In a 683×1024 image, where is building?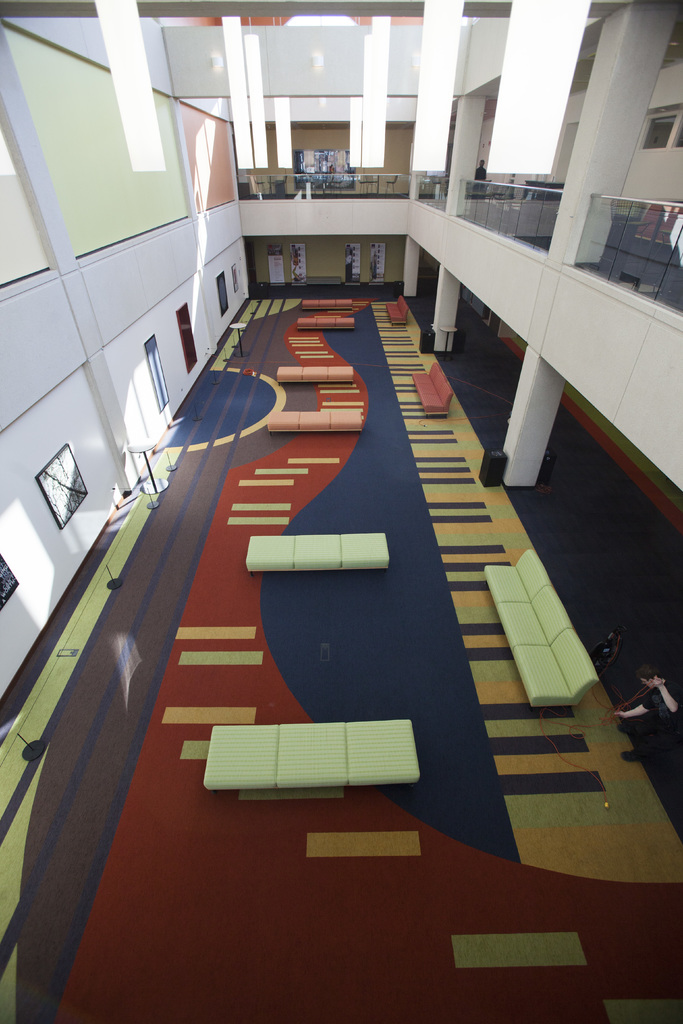
x1=0 y1=0 x2=682 y2=1023.
